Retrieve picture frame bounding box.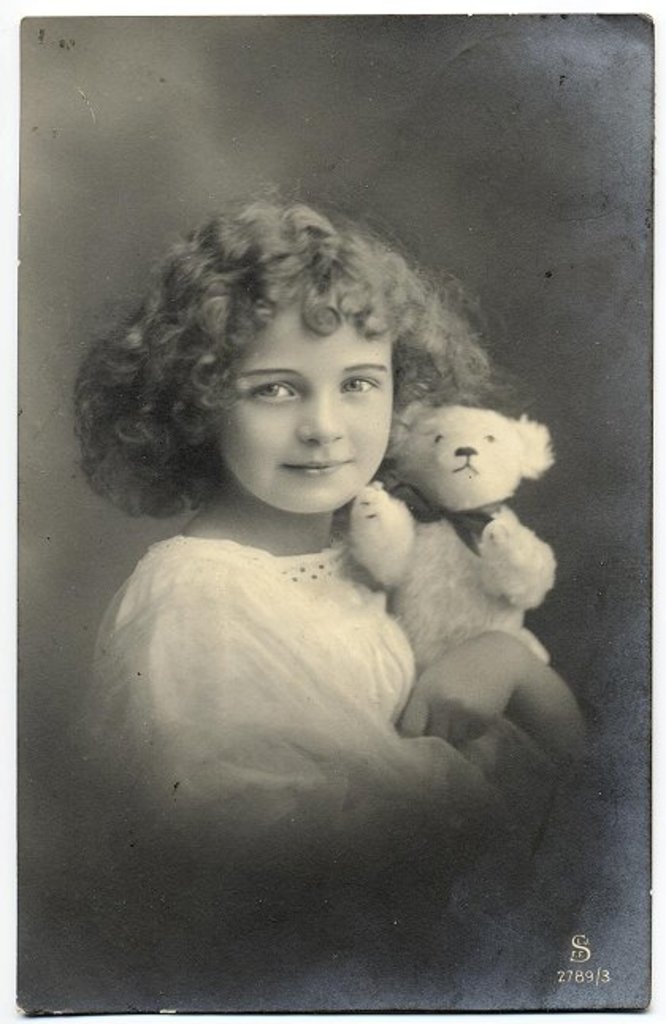
Bounding box: {"x1": 14, "y1": 22, "x2": 647, "y2": 1005}.
